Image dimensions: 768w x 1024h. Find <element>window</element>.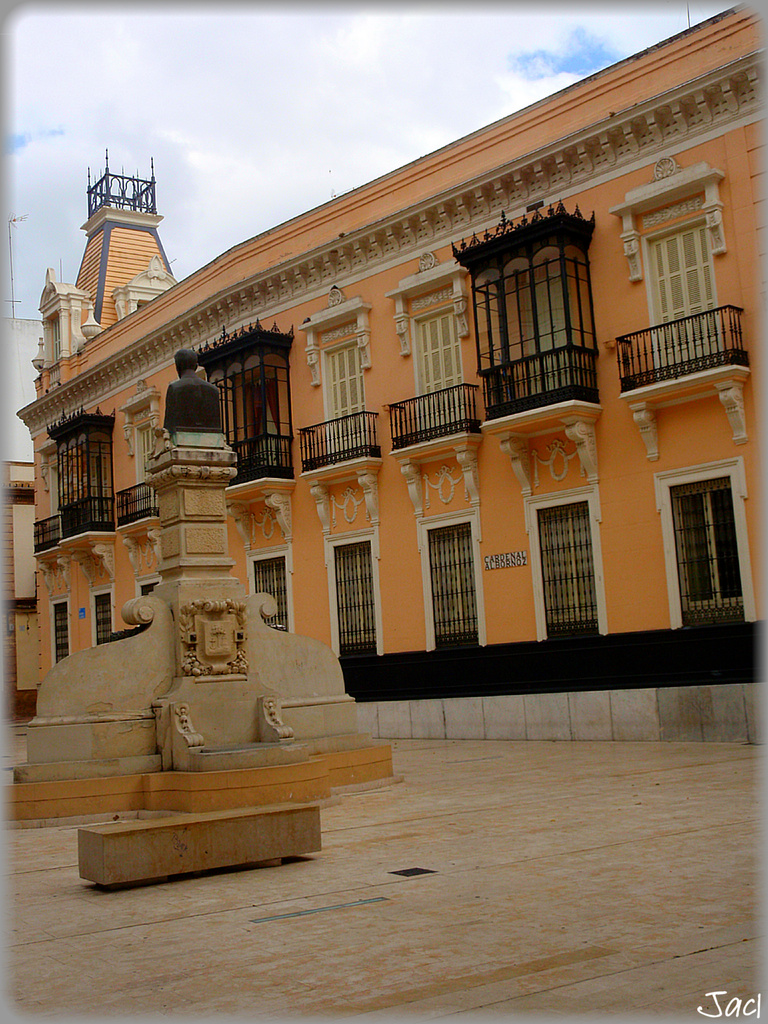
323:343:373:458.
